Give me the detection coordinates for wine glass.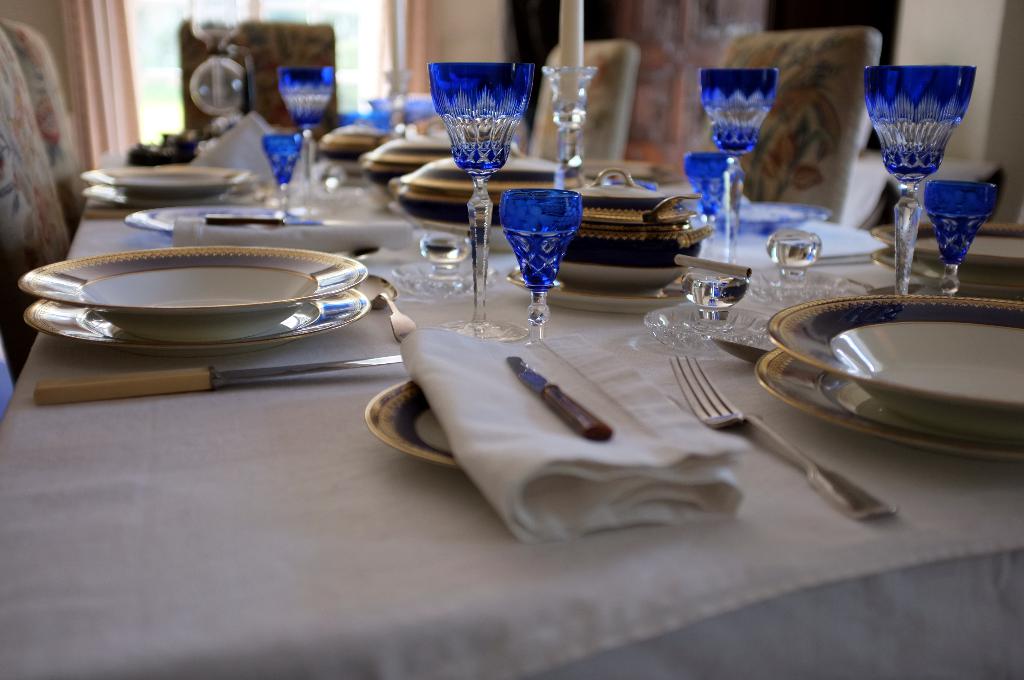
box=[863, 61, 977, 295].
